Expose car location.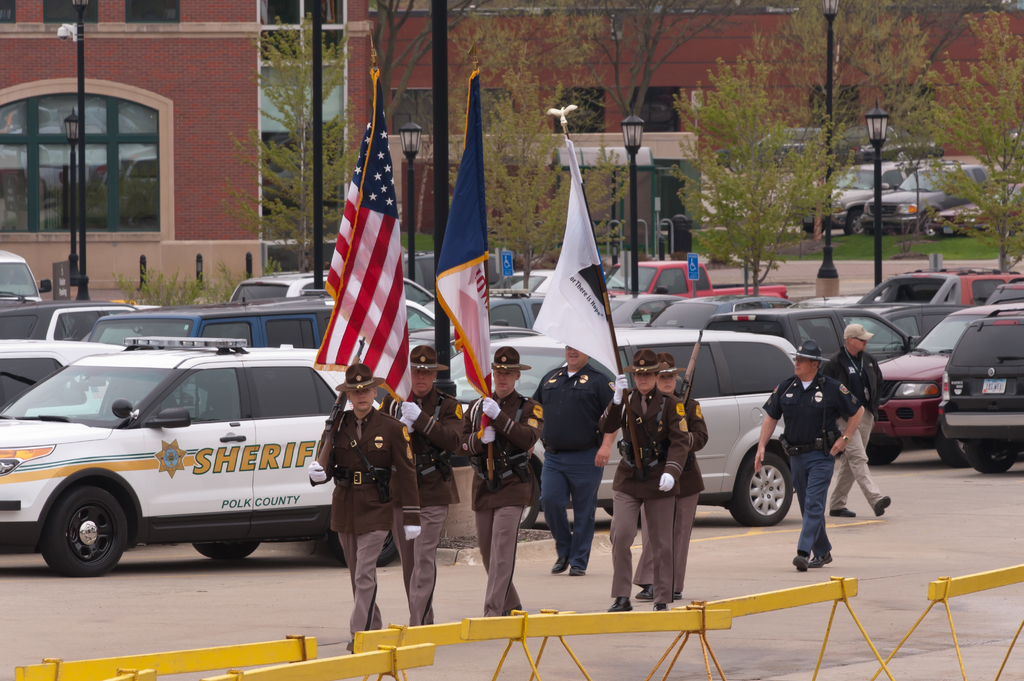
Exposed at 934, 178, 1023, 233.
